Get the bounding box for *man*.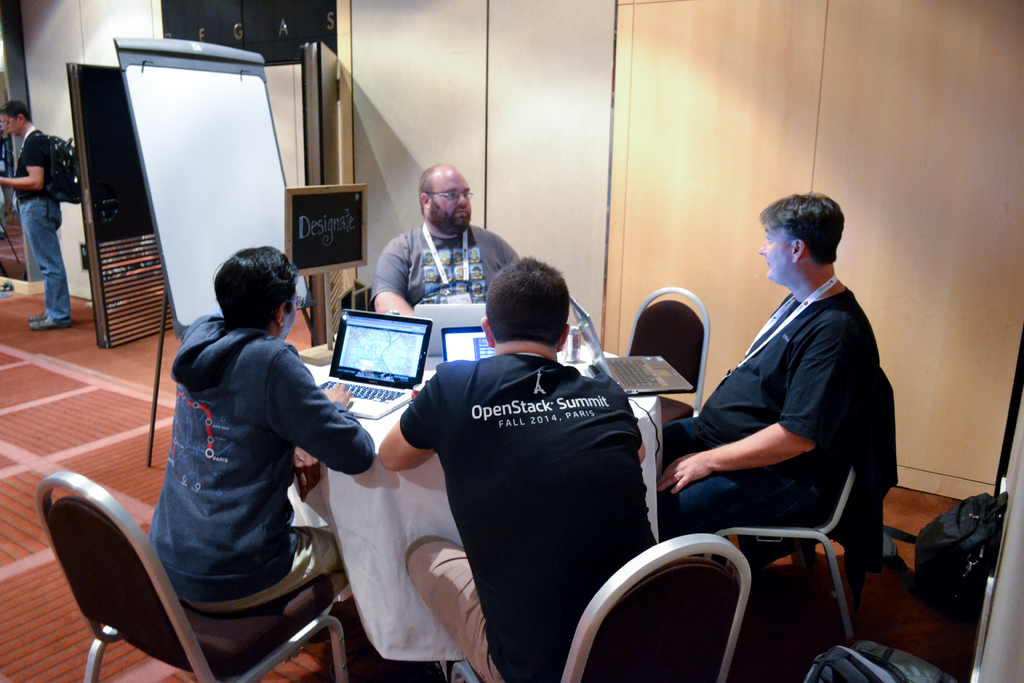
box(656, 187, 881, 529).
